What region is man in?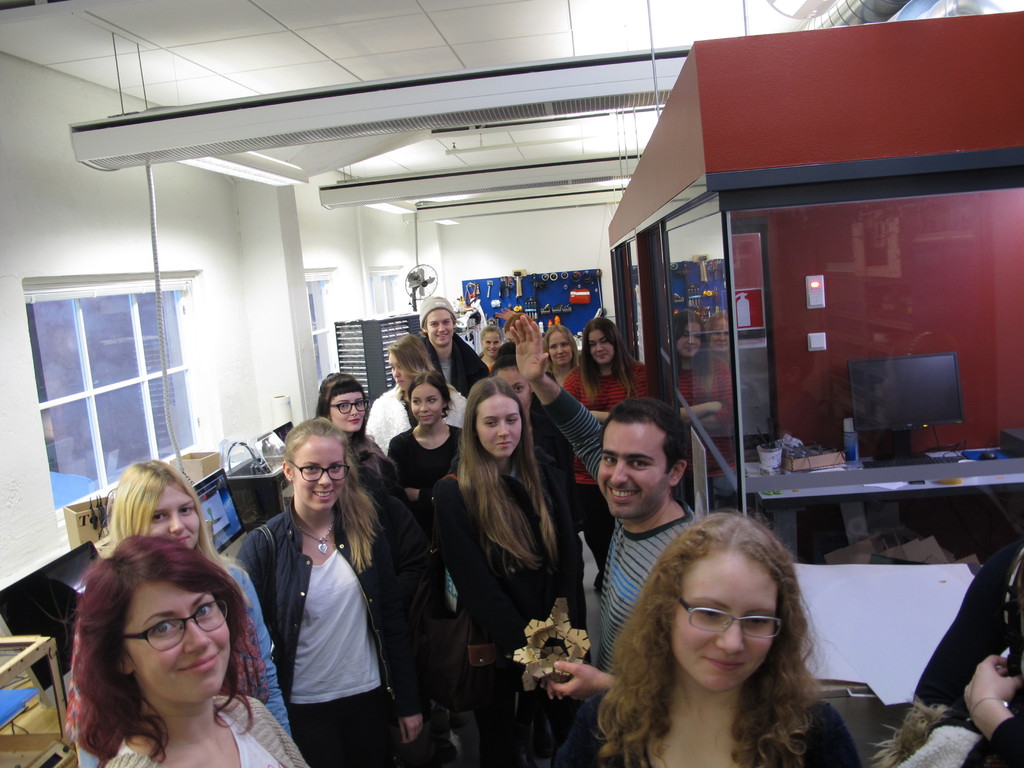
Rect(417, 294, 488, 396).
